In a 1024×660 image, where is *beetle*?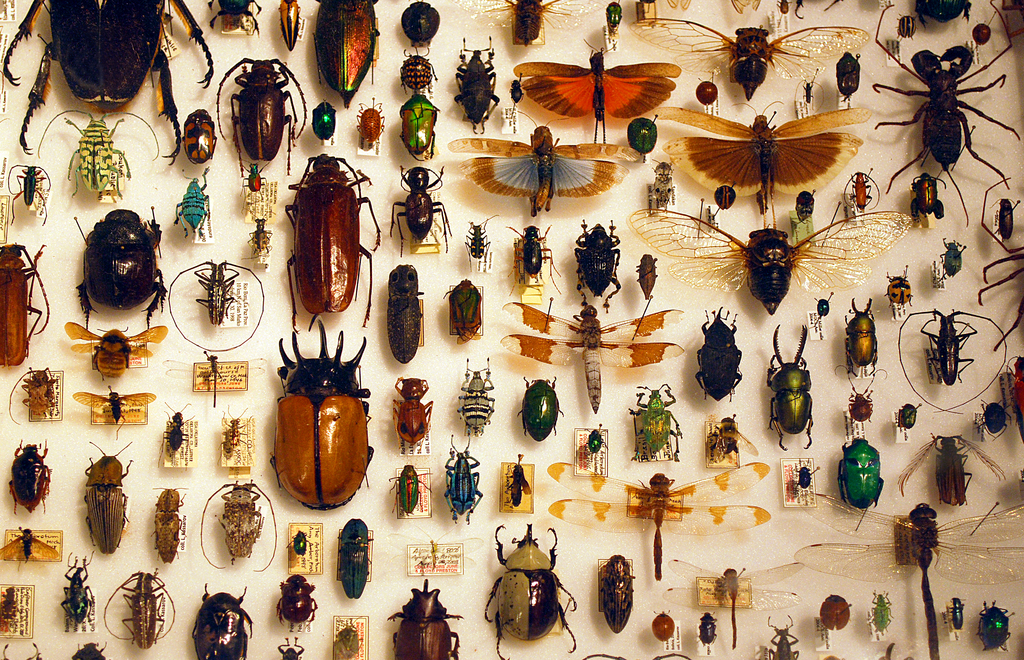
box(764, 612, 797, 659).
